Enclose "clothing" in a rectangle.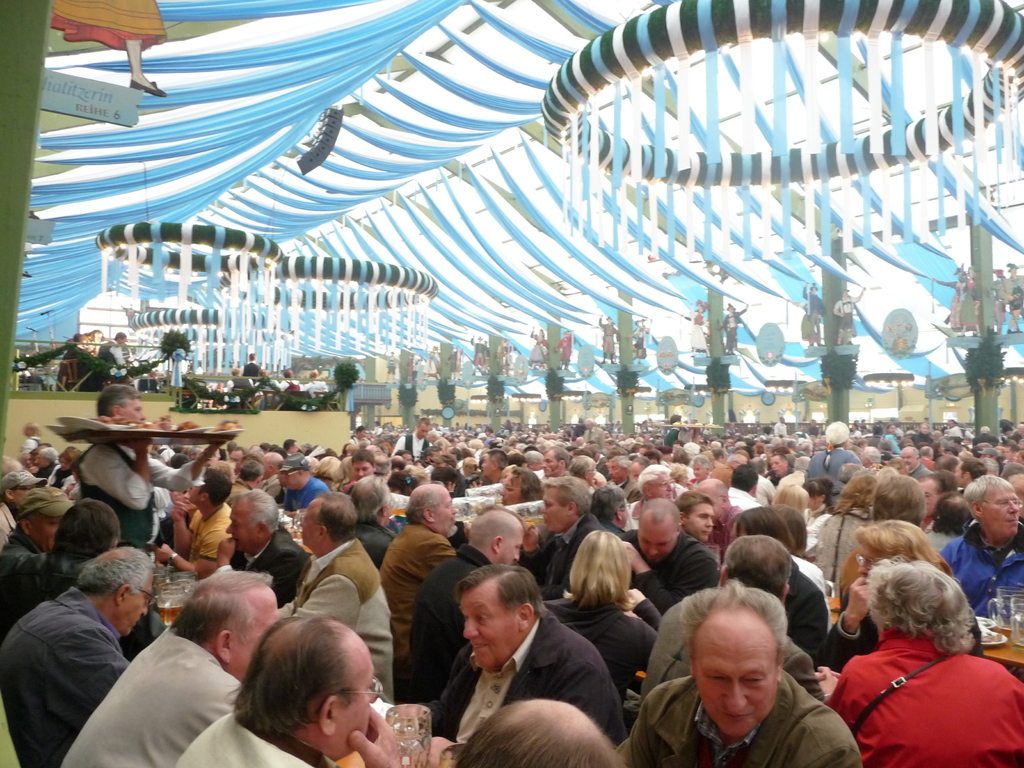
(822, 447, 864, 474).
